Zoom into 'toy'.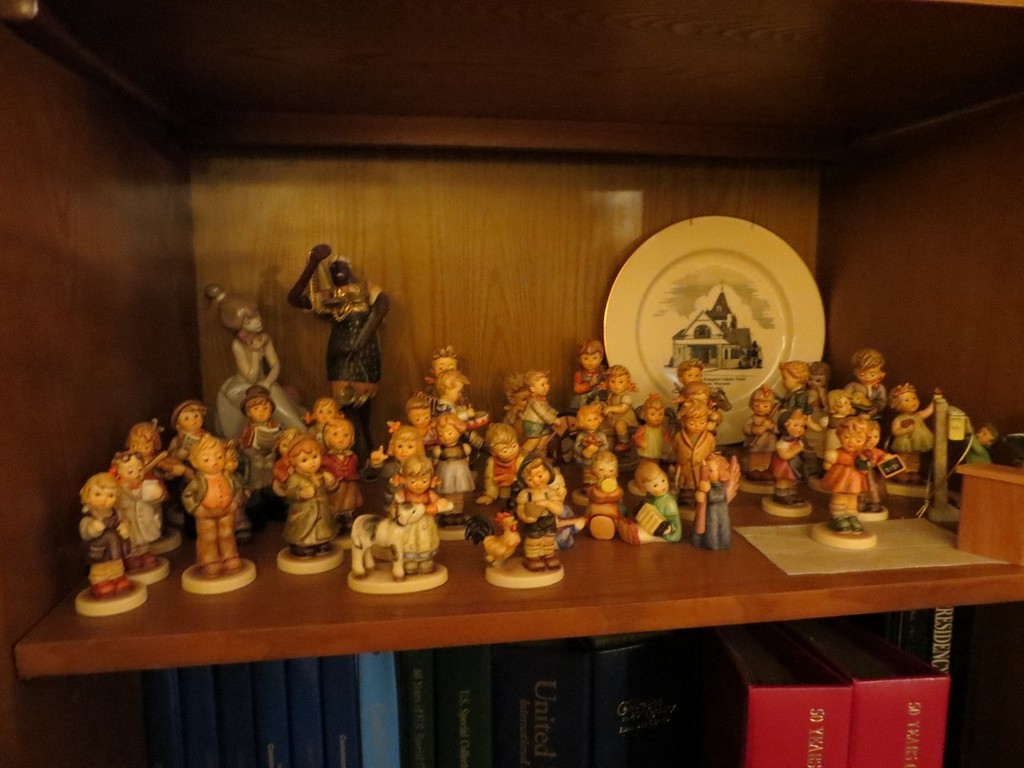
Zoom target: crop(767, 408, 810, 509).
